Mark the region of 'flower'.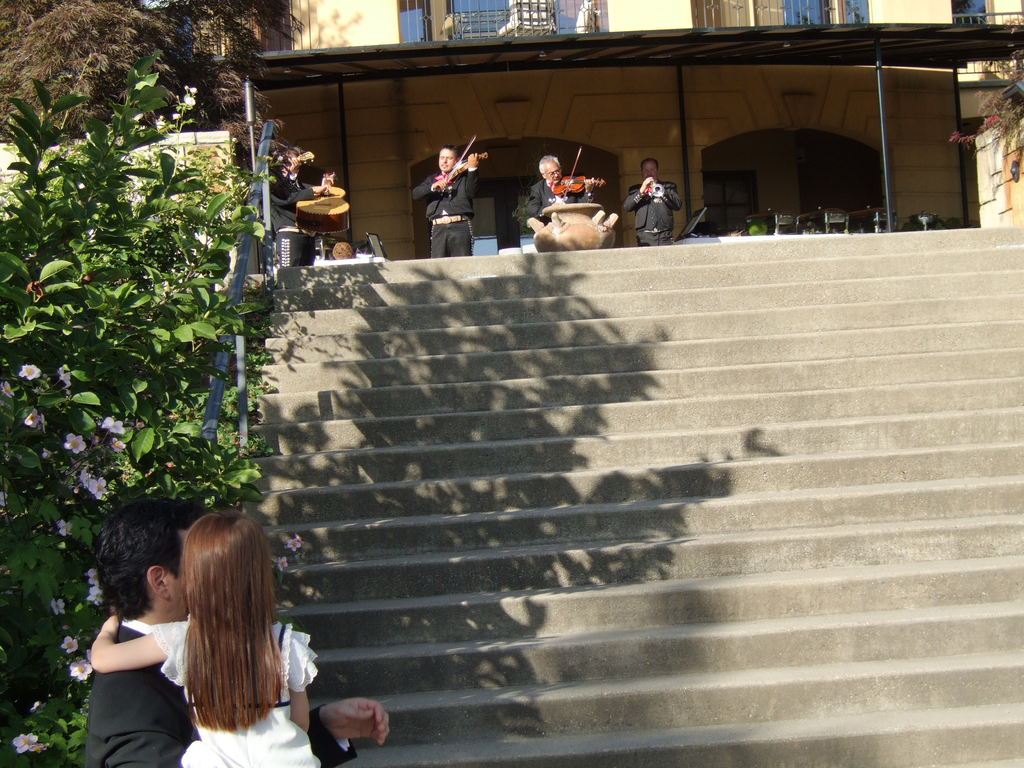
Region: locate(67, 659, 97, 681).
